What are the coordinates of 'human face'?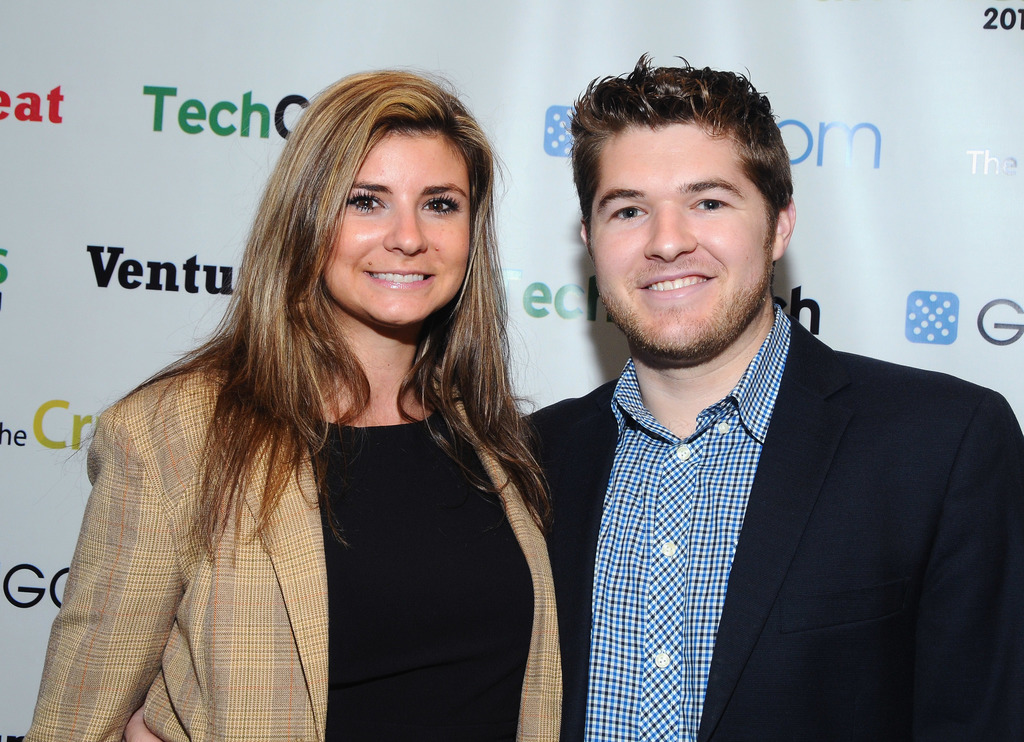
BBox(591, 124, 774, 360).
